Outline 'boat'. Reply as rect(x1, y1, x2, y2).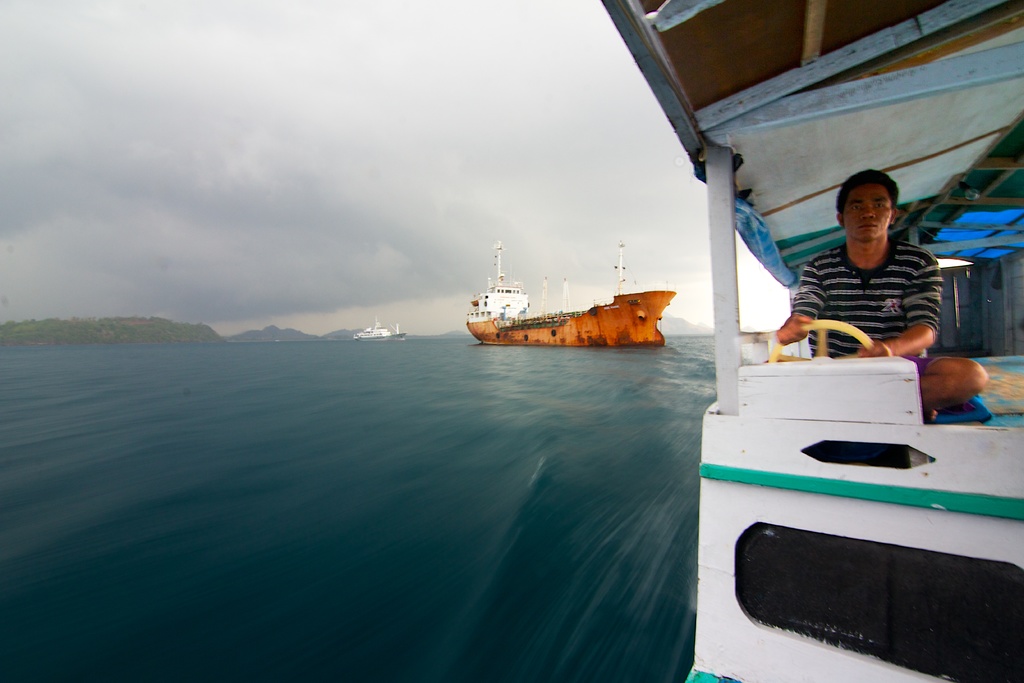
rect(601, 0, 1023, 682).
